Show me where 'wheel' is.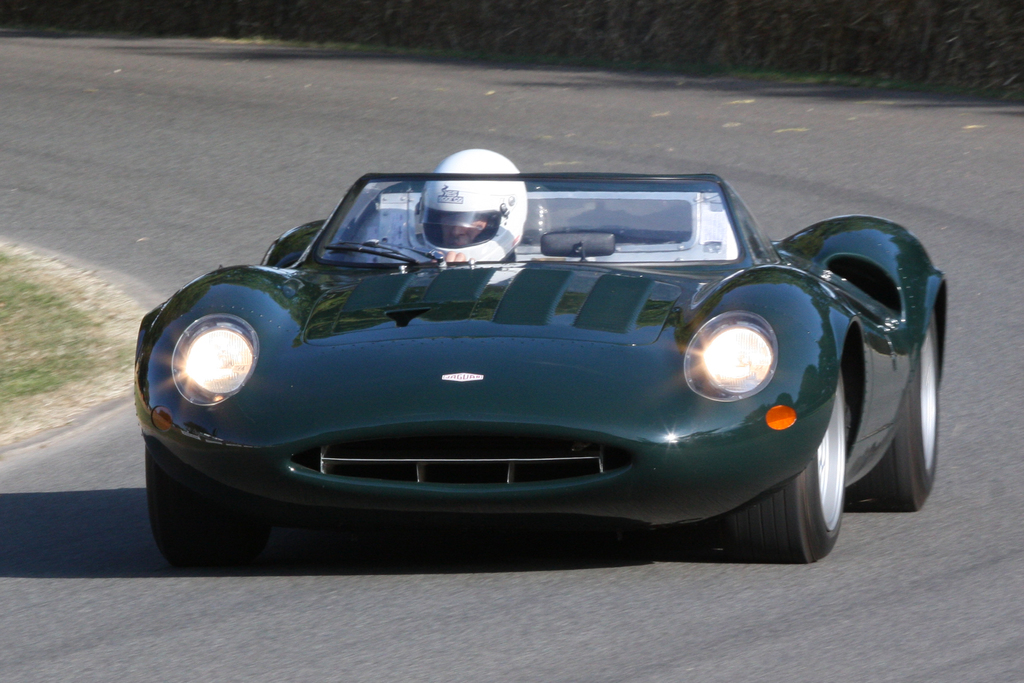
'wheel' is at box=[861, 306, 941, 512].
